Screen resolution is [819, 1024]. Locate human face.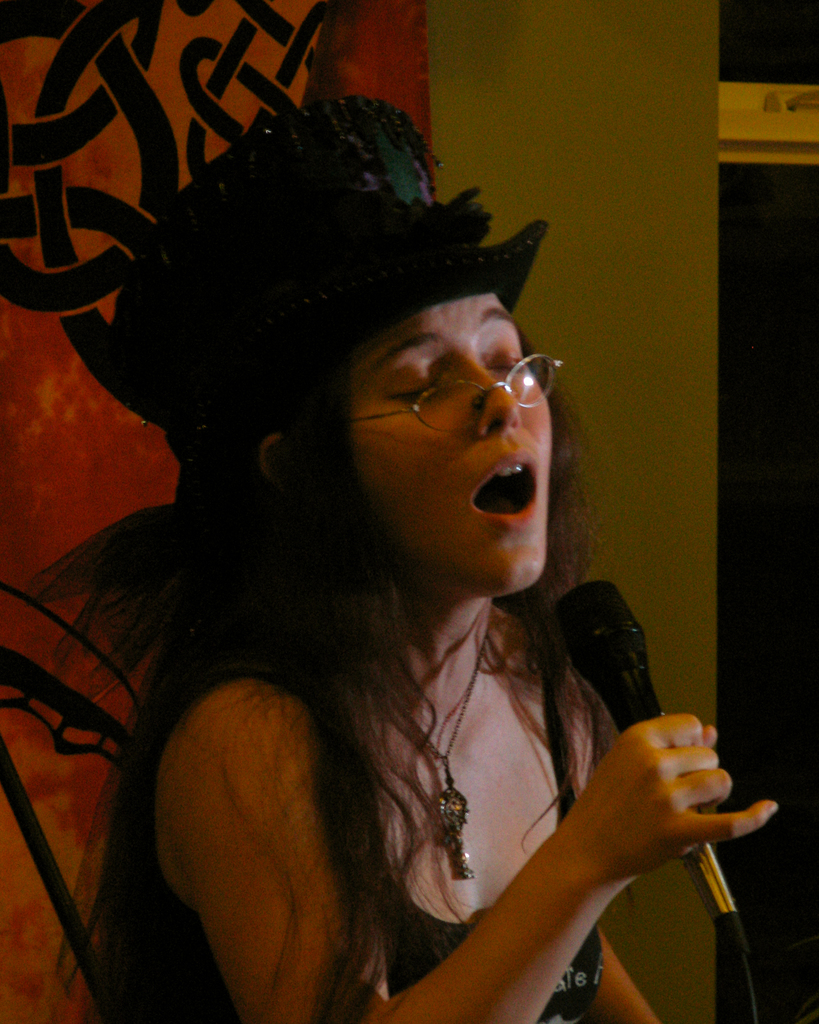
{"left": 336, "top": 298, "right": 555, "bottom": 597}.
